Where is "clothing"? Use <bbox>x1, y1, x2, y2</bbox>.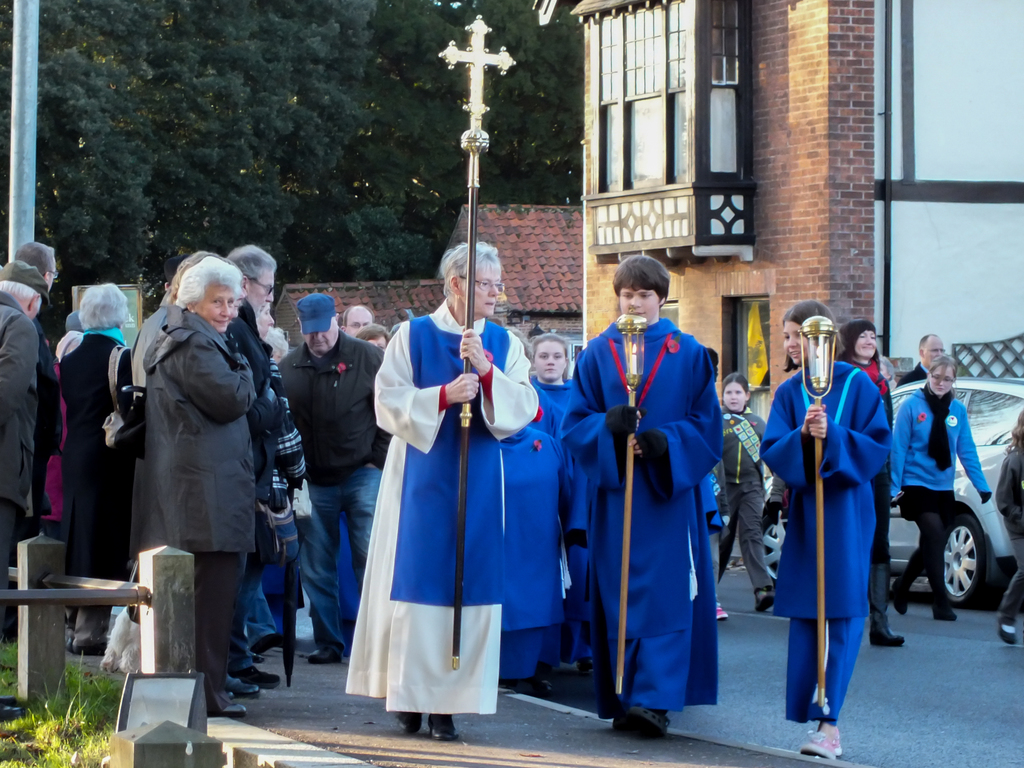
<bbox>840, 362, 908, 637</bbox>.
